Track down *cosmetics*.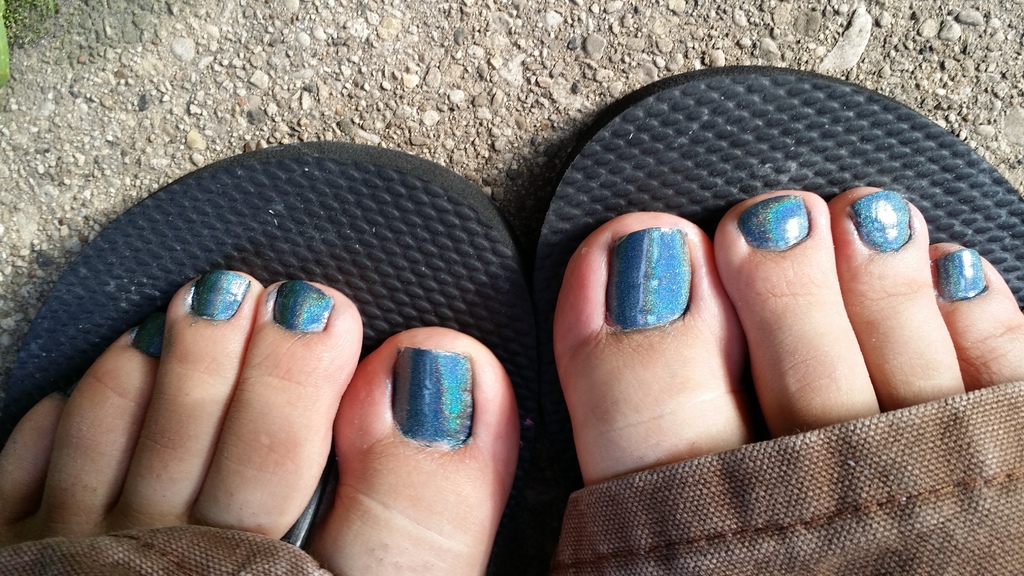
Tracked to region(599, 225, 701, 337).
